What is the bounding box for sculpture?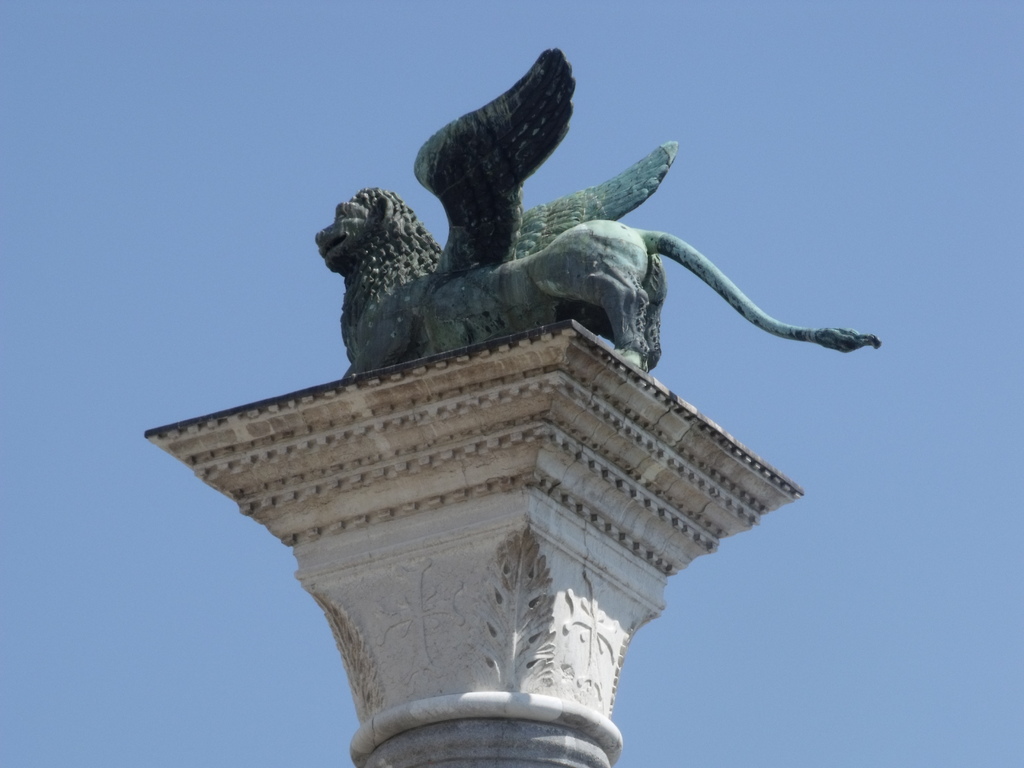
[left=306, top=43, right=774, bottom=422].
